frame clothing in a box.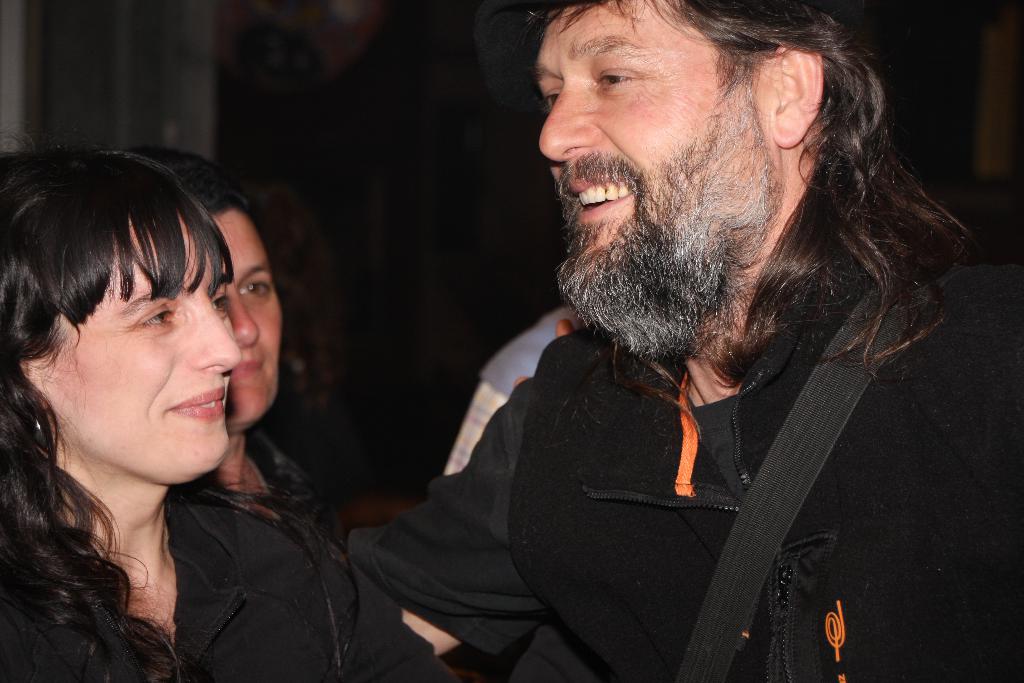
(444, 304, 585, 475).
